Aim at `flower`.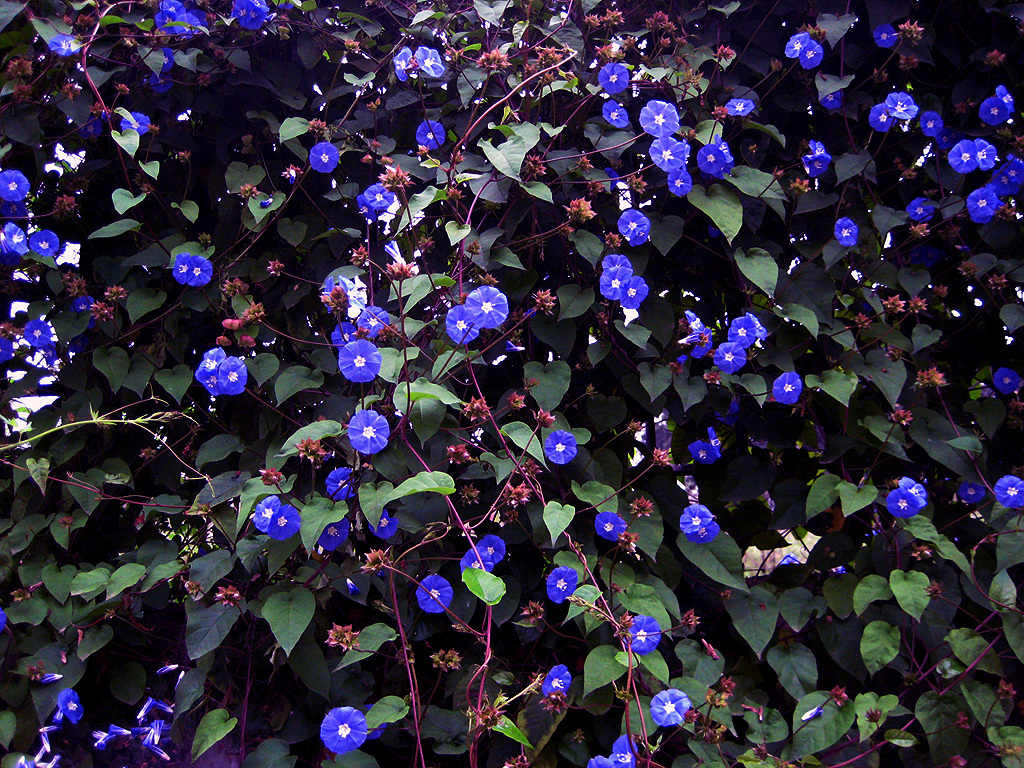
Aimed at BBox(370, 97, 383, 115).
